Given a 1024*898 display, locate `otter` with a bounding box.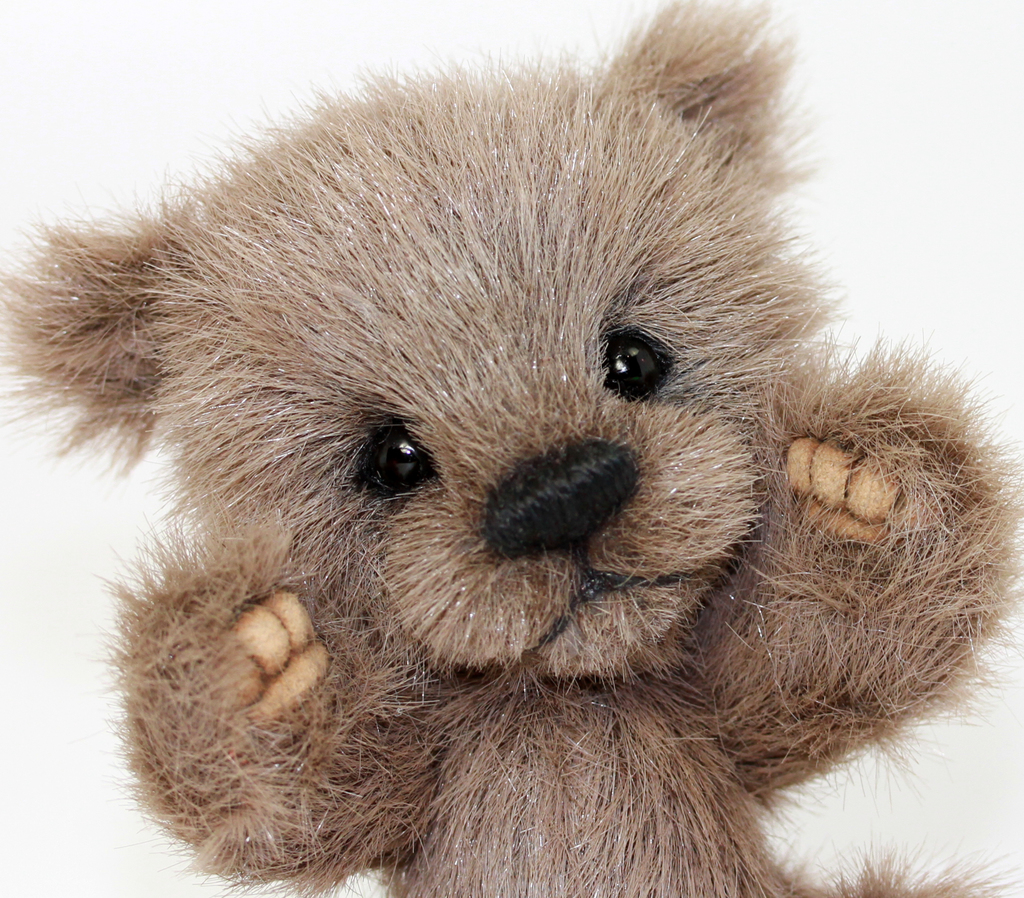
Located: <bbox>0, 2, 1023, 849</bbox>.
